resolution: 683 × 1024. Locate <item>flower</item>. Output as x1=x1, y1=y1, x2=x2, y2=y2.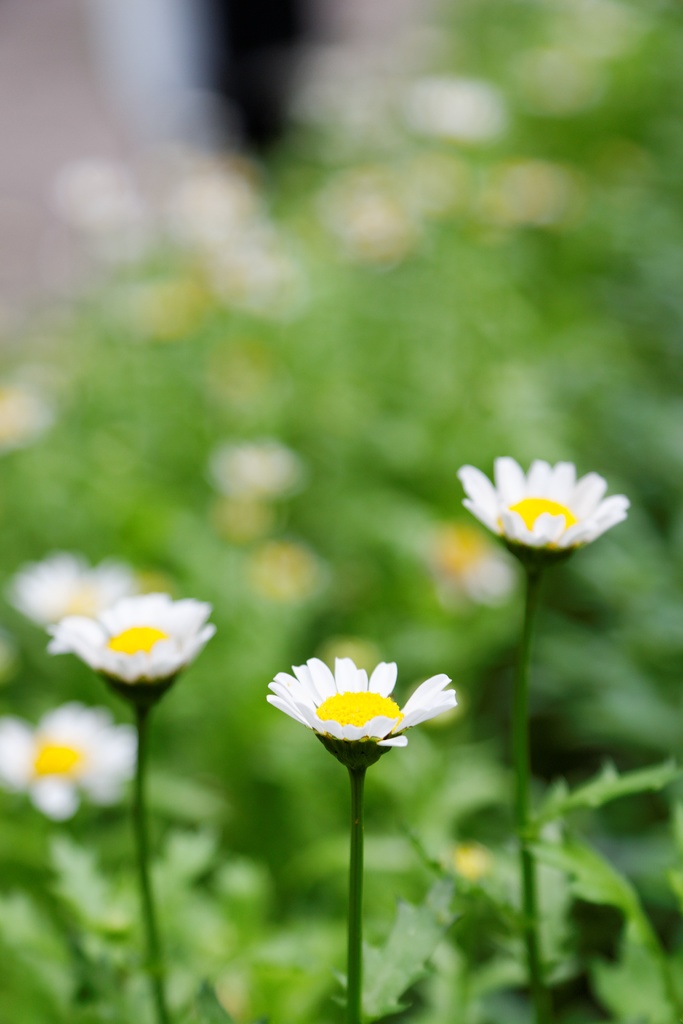
x1=0, y1=707, x2=147, y2=829.
